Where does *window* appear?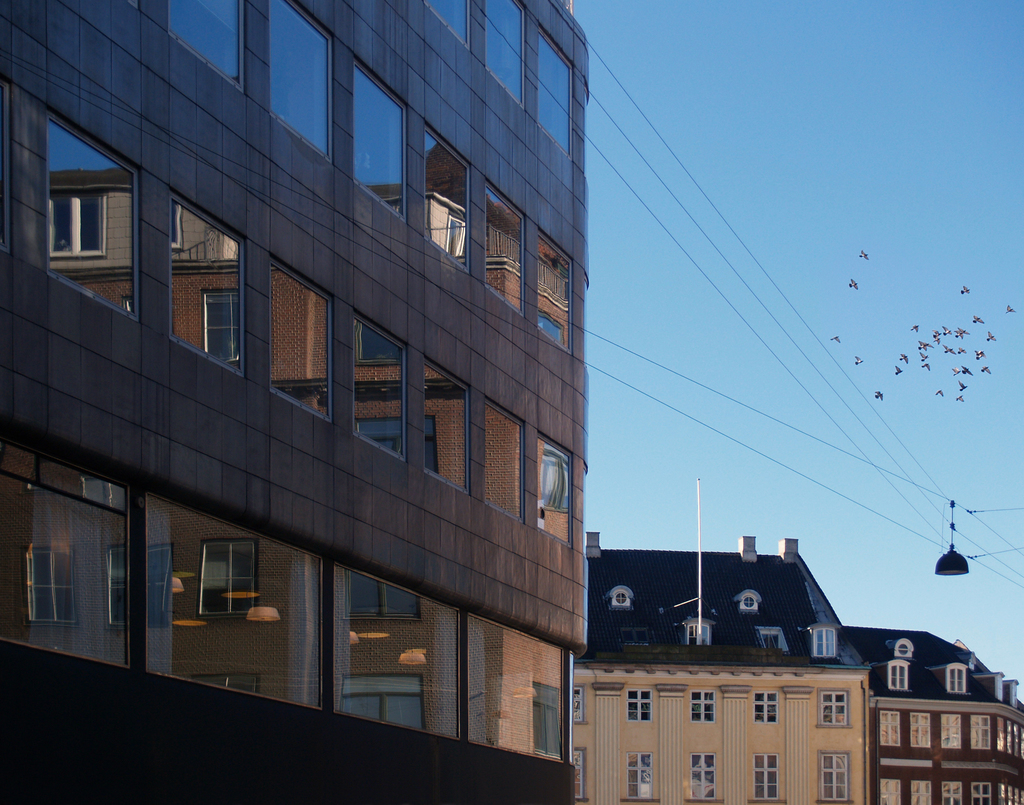
Appears at <box>535,225,575,359</box>.
